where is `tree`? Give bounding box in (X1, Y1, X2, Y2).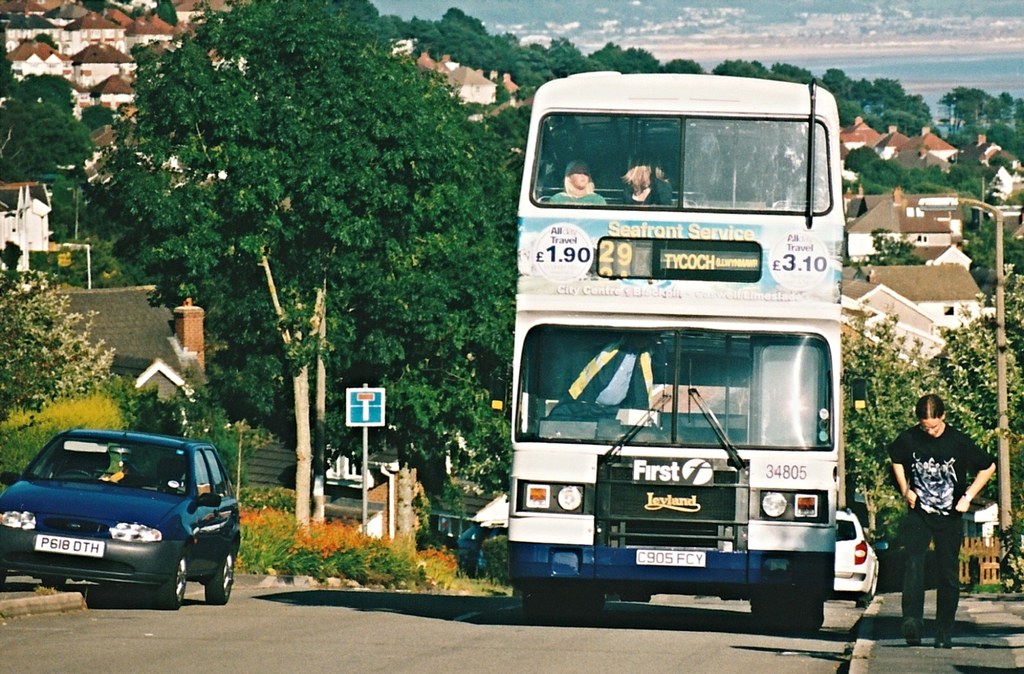
(949, 211, 1023, 299).
